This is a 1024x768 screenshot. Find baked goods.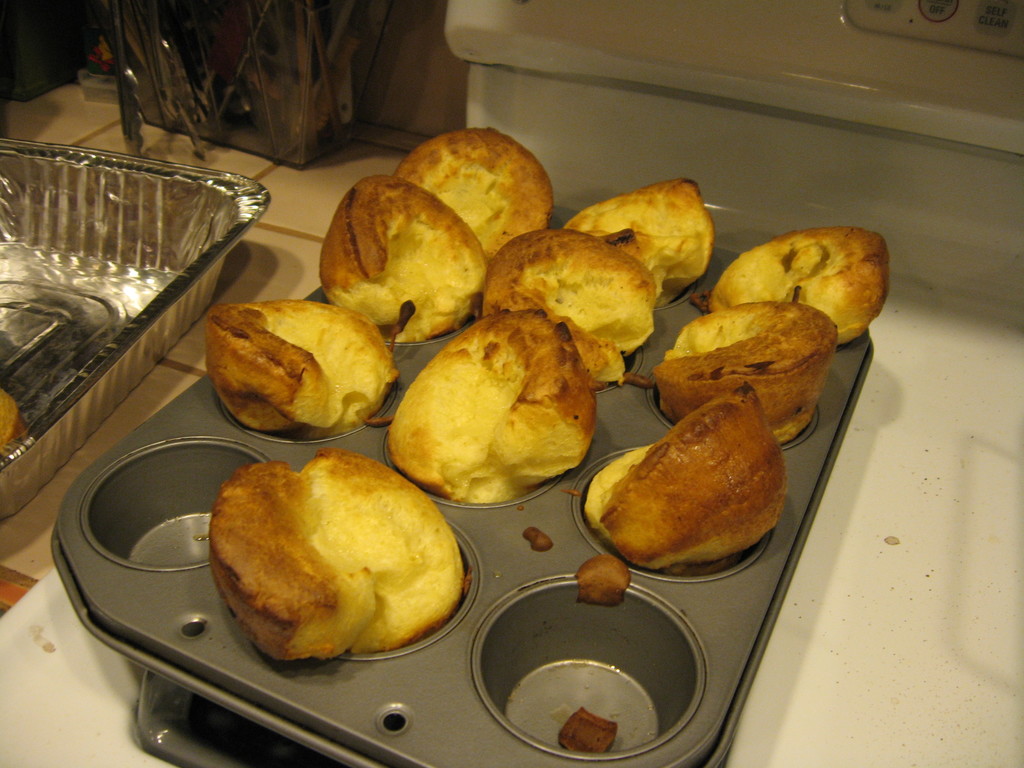
Bounding box: box(202, 435, 451, 669).
